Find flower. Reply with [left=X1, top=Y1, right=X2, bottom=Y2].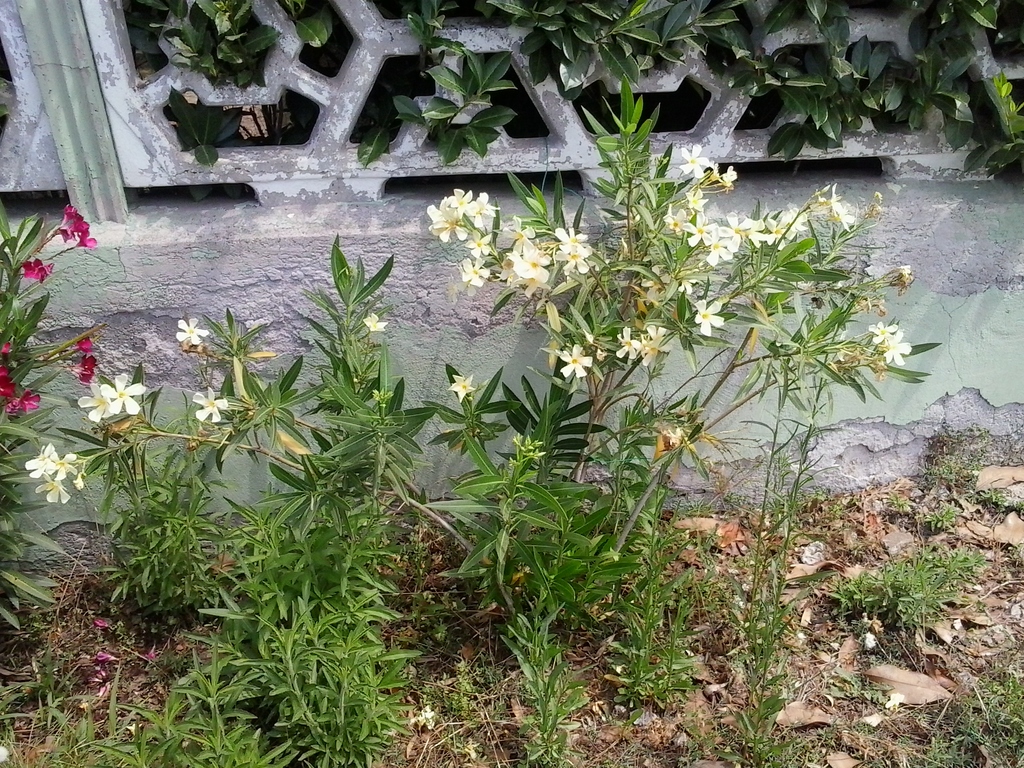
[left=68, top=357, right=96, bottom=383].
